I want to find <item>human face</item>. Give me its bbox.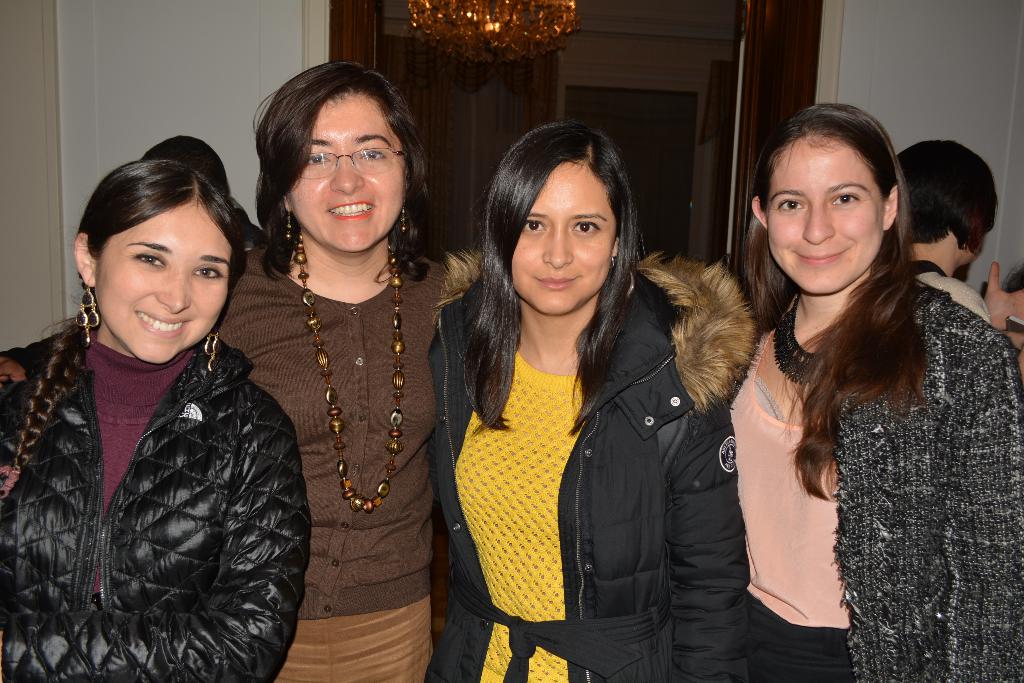
l=291, t=99, r=404, b=253.
